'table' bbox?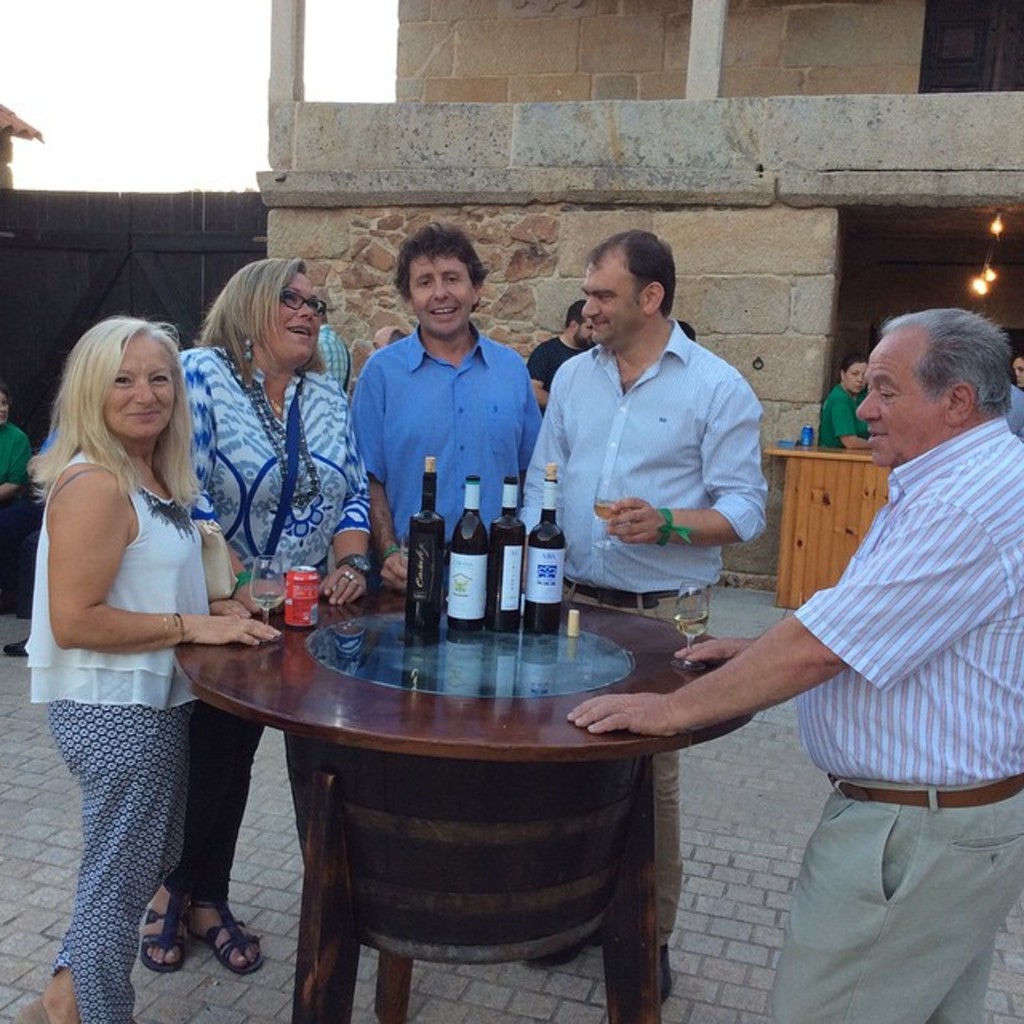
[left=173, top=573, right=738, bottom=1016]
